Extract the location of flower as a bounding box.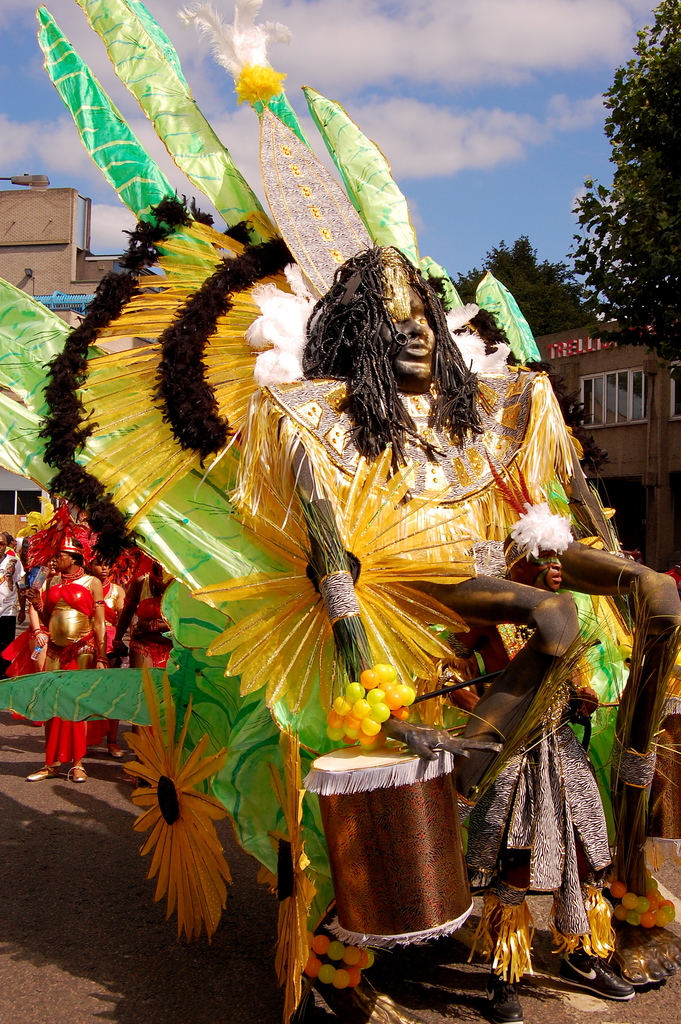
x1=190 y1=447 x2=464 y2=714.
